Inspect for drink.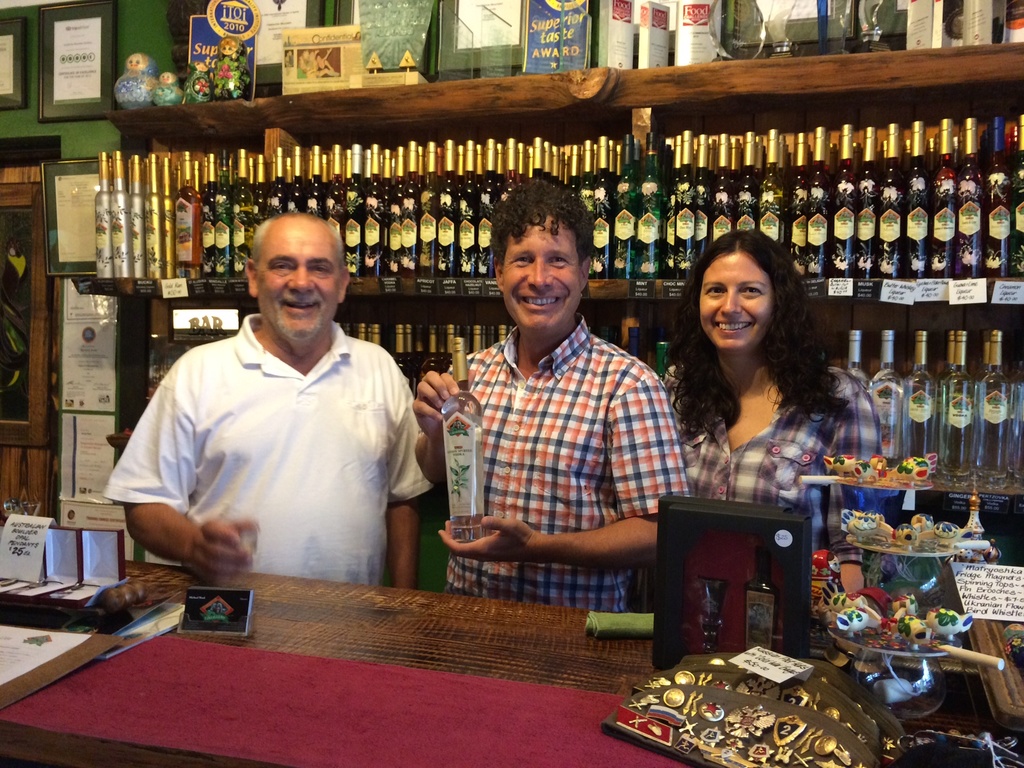
Inspection: bbox=[362, 176, 384, 272].
